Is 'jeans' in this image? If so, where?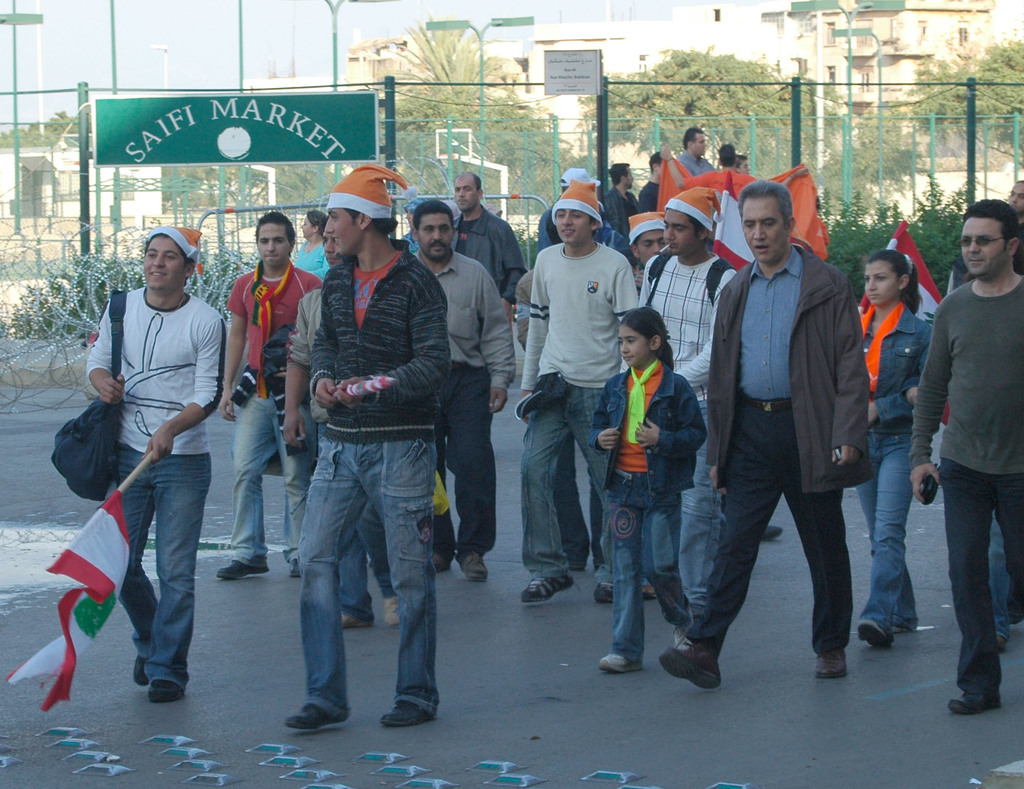
Yes, at {"x1": 292, "y1": 402, "x2": 394, "y2": 616}.
